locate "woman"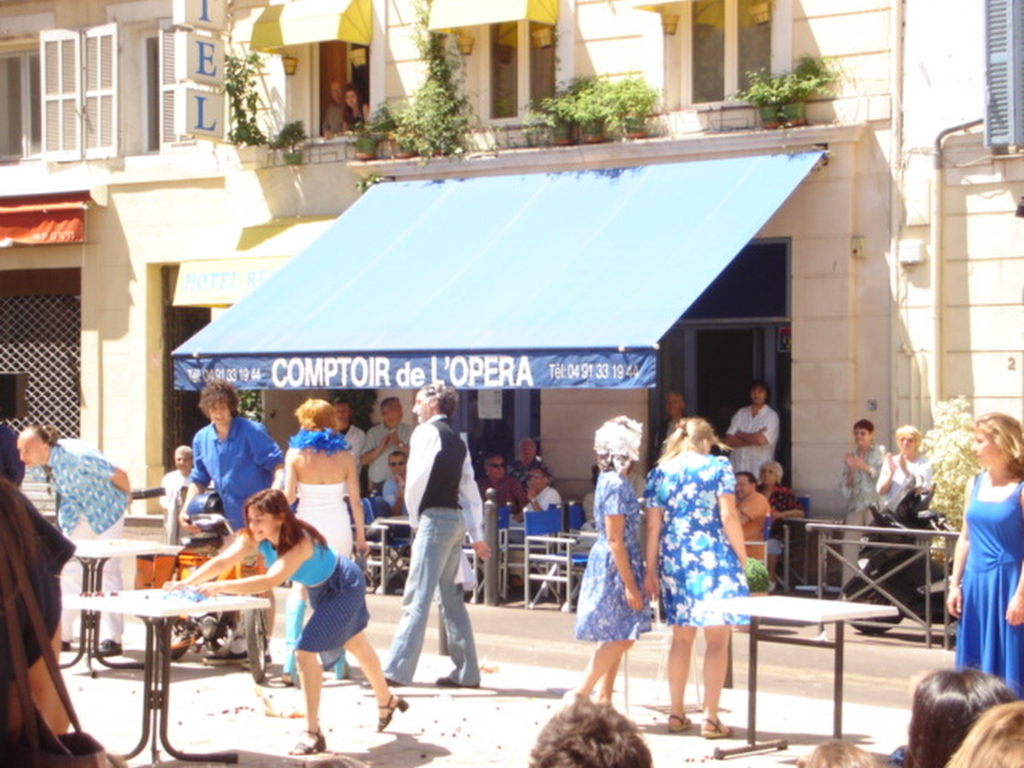
{"x1": 644, "y1": 384, "x2": 758, "y2": 734}
